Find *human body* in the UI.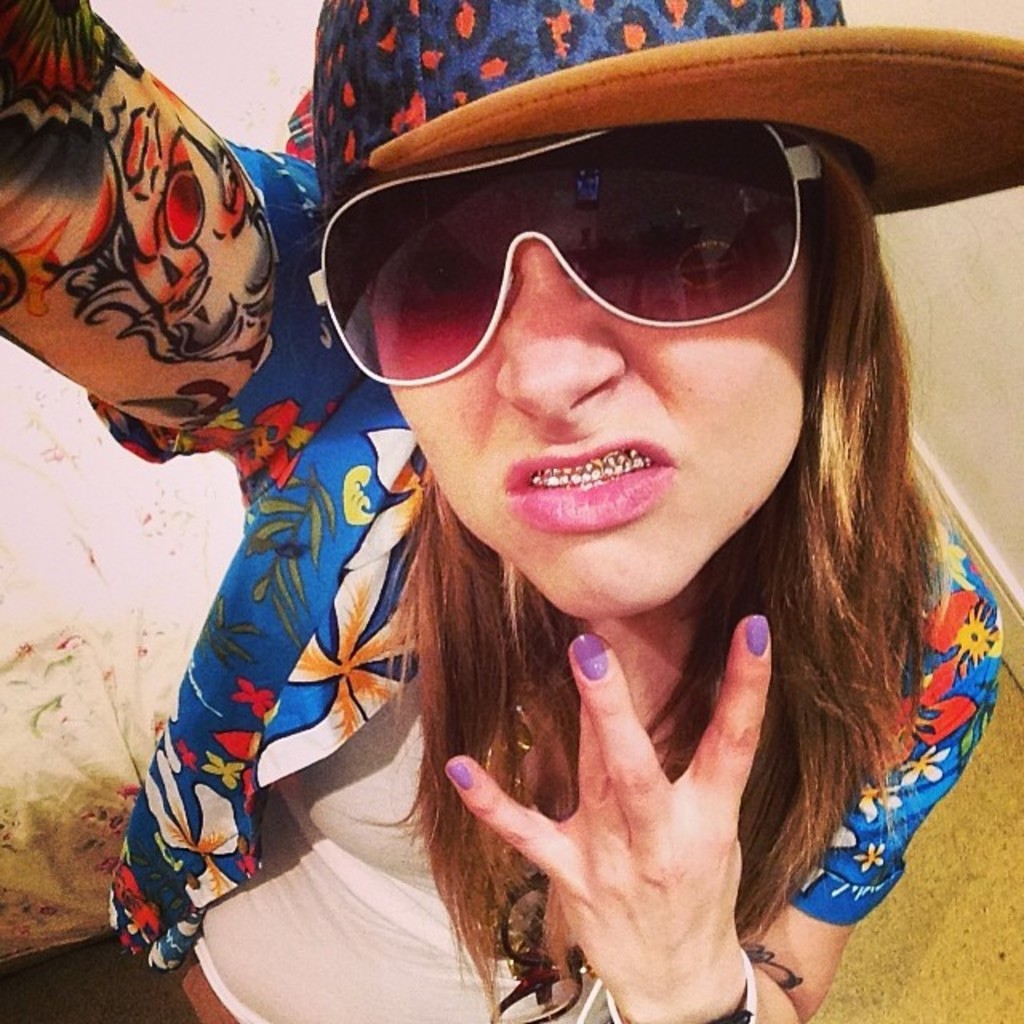
UI element at pyautogui.locateOnScreen(64, 38, 1023, 1023).
